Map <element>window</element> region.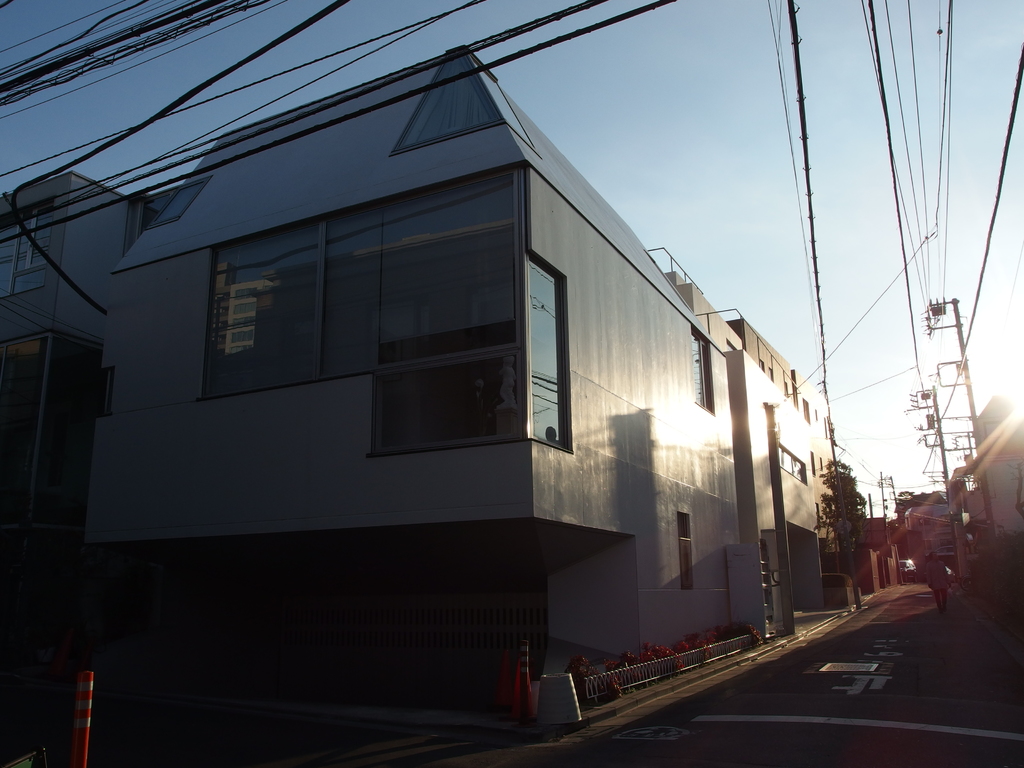
Mapped to [x1=677, y1=510, x2=690, y2=589].
